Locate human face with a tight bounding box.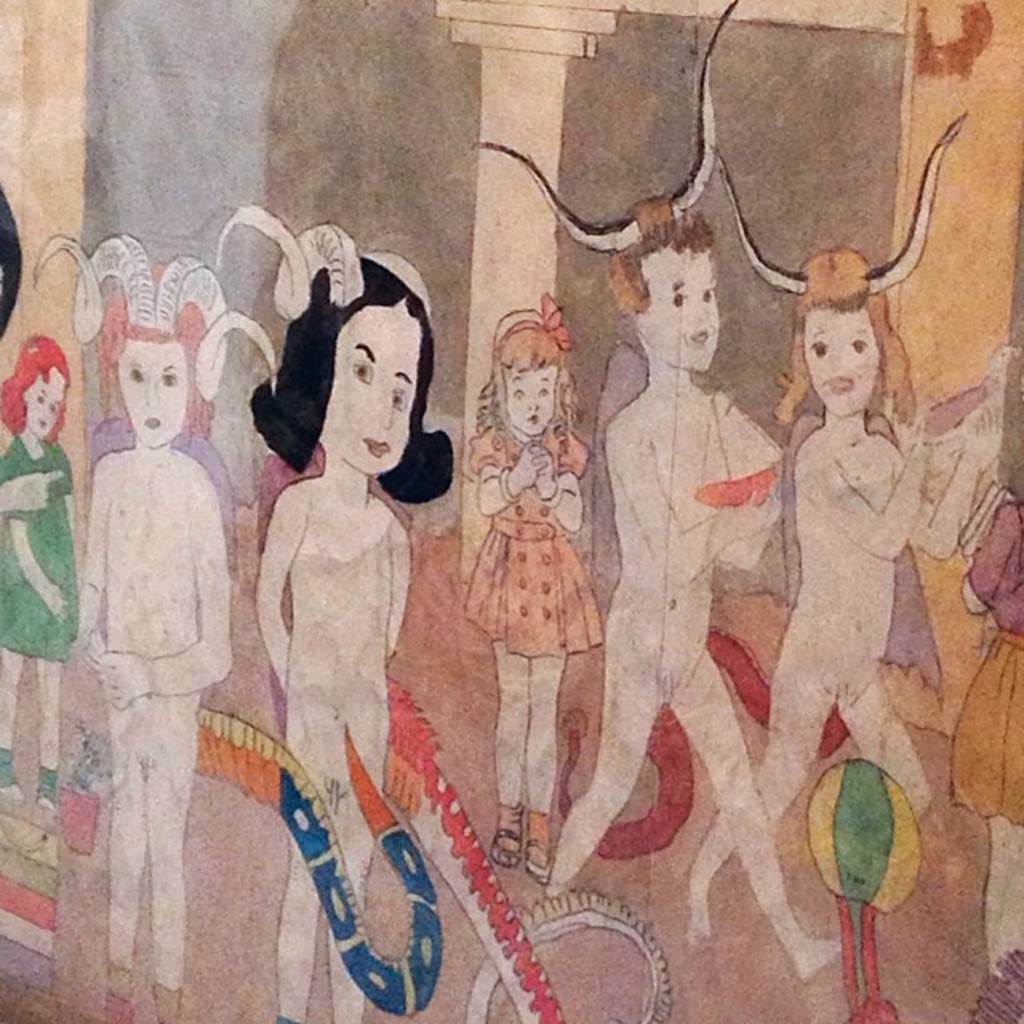
<bbox>507, 362, 558, 438</bbox>.
